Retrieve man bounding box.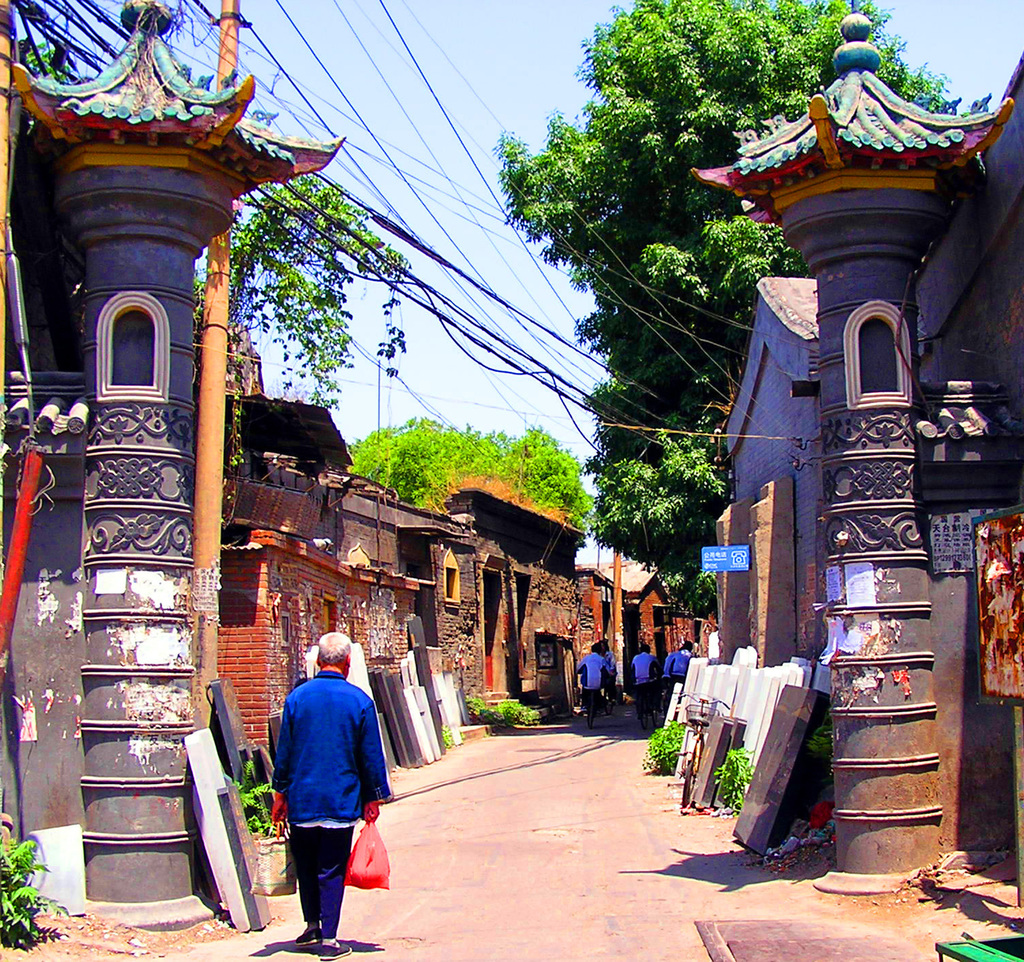
Bounding box: 665 636 700 682.
